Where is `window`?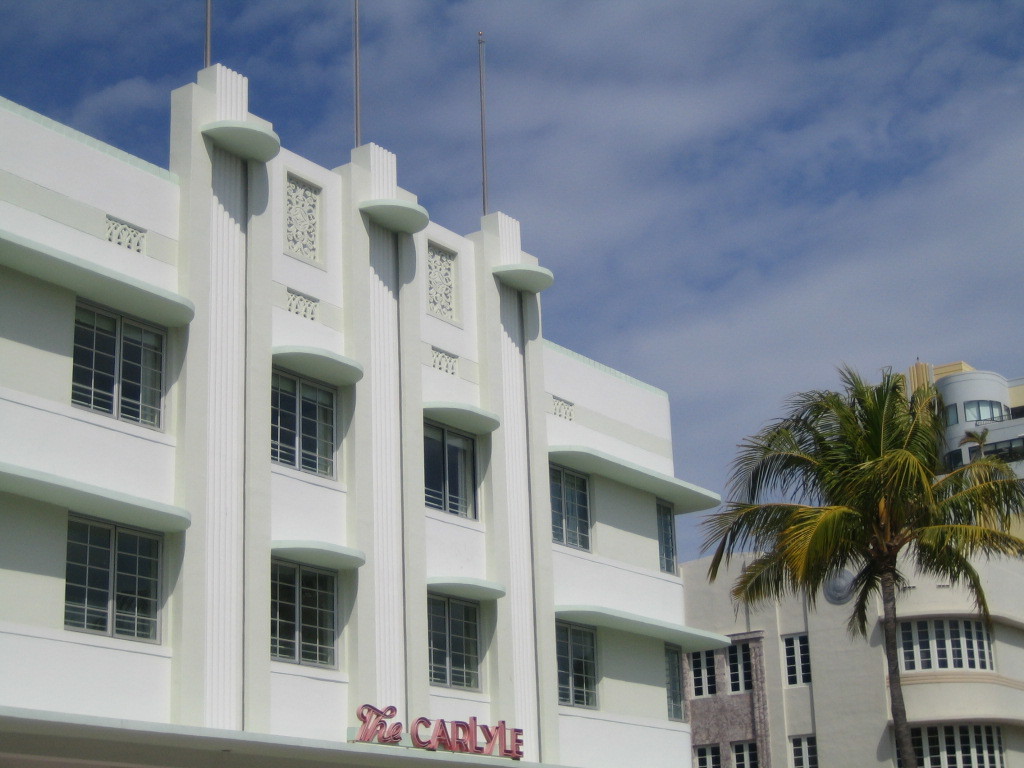
{"x1": 658, "y1": 501, "x2": 680, "y2": 576}.
